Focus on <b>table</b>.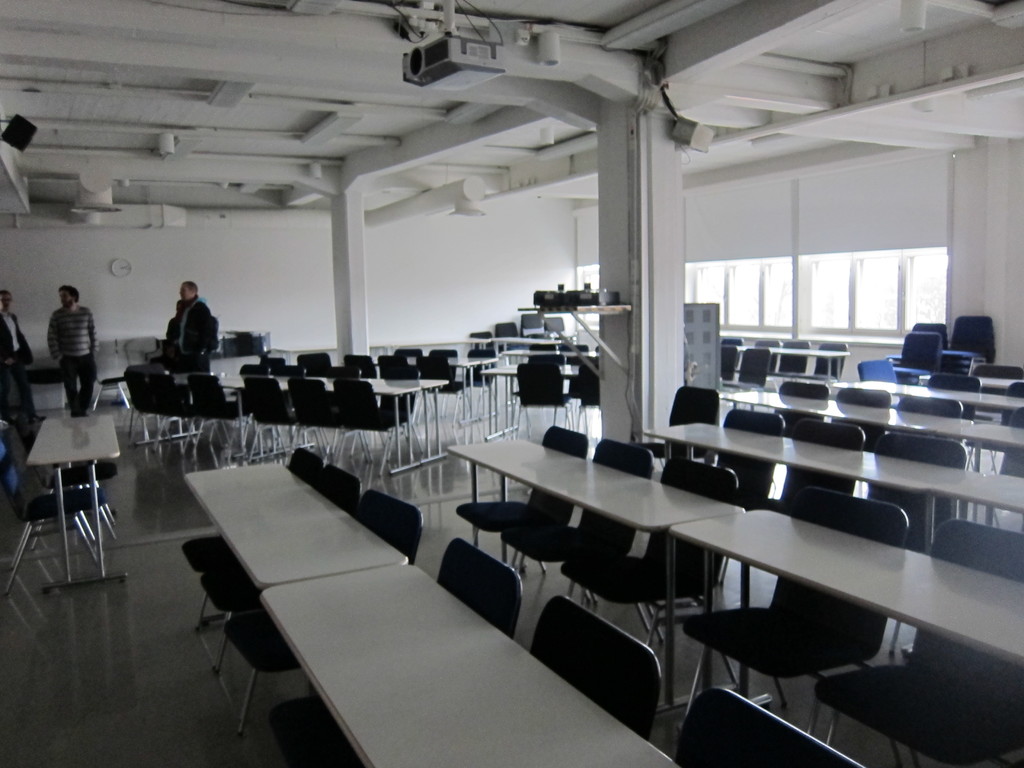
Focused at (left=374, top=360, right=479, bottom=428).
